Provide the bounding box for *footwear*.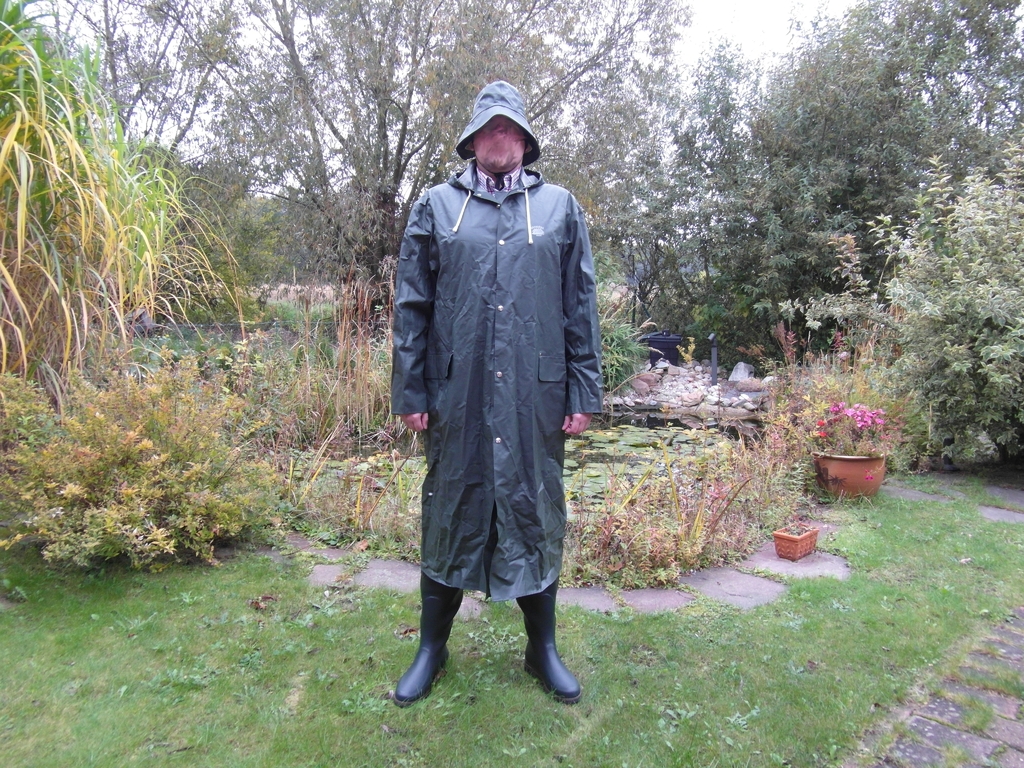
391/601/465/710.
